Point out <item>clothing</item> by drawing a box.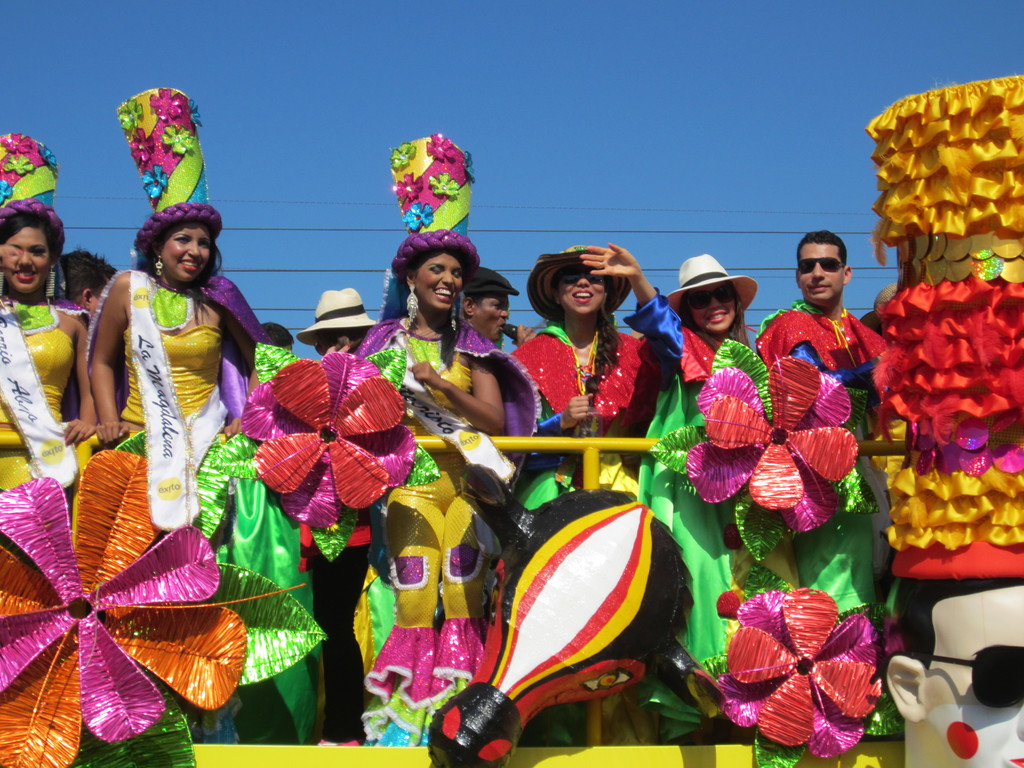
box=[0, 307, 76, 492].
